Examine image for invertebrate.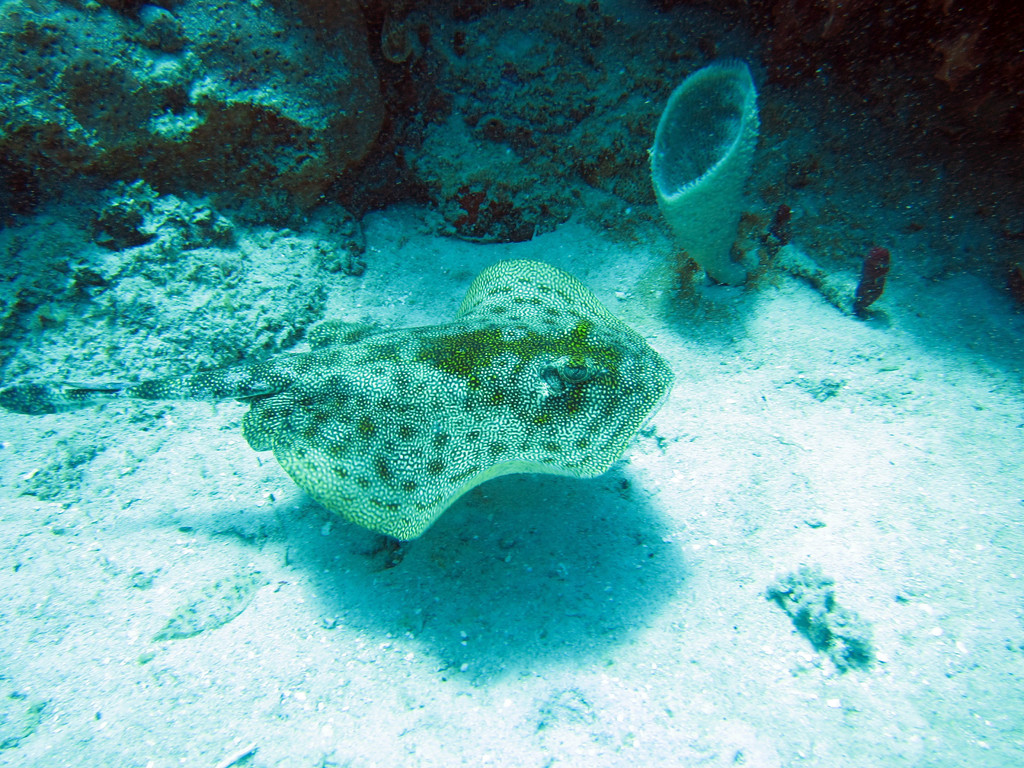
Examination result: (0,256,678,541).
